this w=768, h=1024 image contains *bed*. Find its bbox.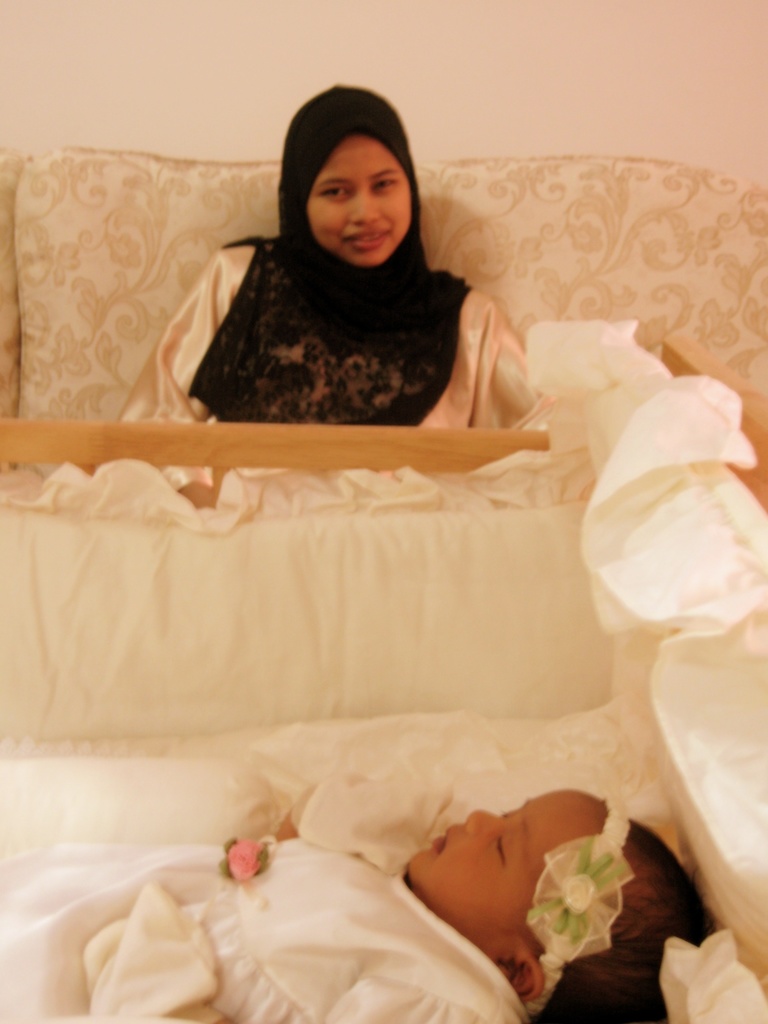
l=0, t=116, r=767, b=1023.
